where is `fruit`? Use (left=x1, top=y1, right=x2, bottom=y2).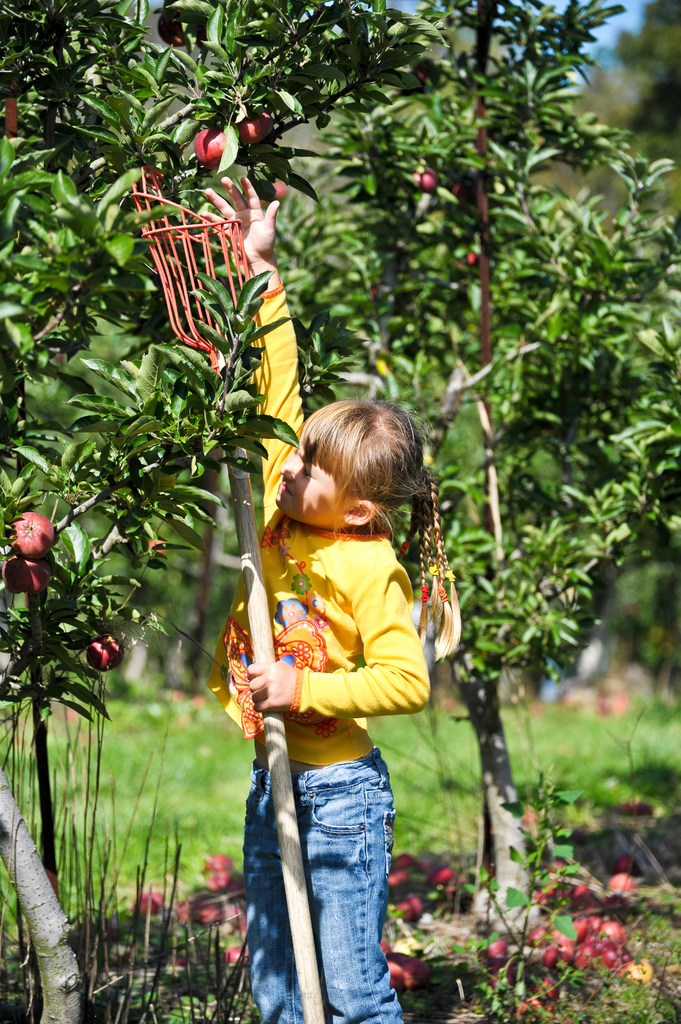
(left=184, top=130, right=230, bottom=168).
